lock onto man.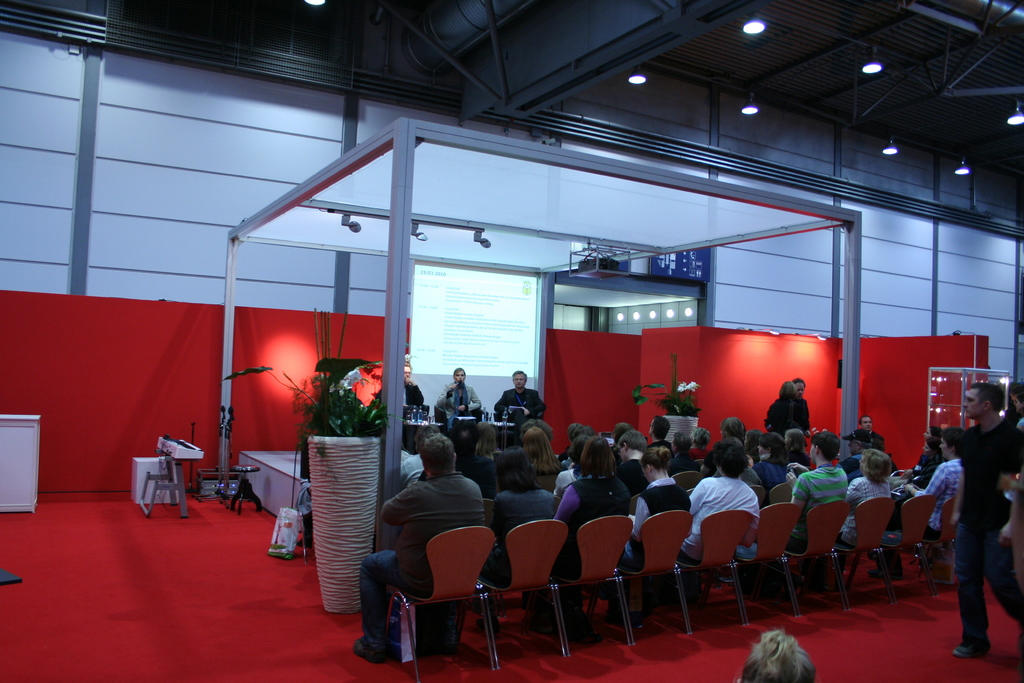
Locked: [left=929, top=404, right=1016, bottom=643].
